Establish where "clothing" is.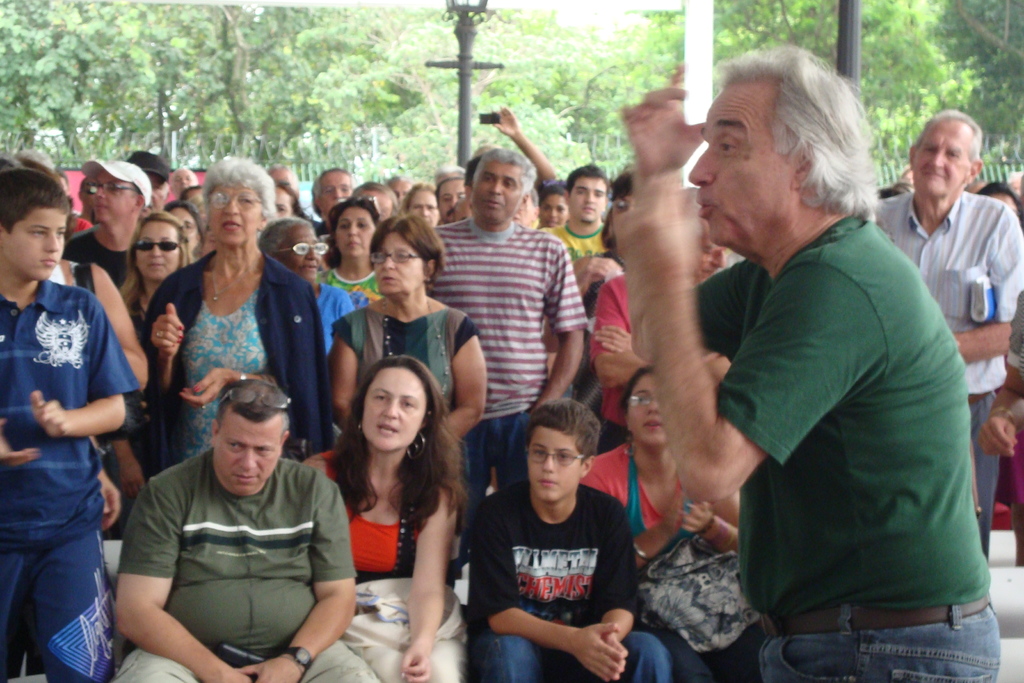
Established at pyautogui.locateOnScreen(580, 447, 663, 566).
